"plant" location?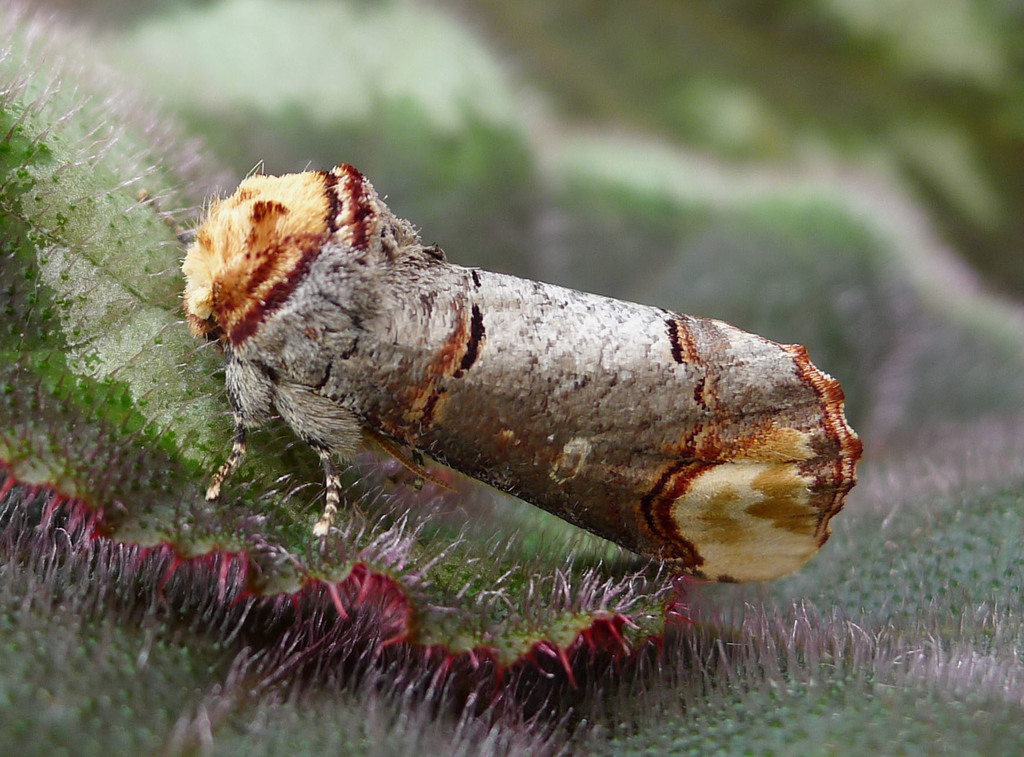
Rect(0, 0, 1023, 755)
